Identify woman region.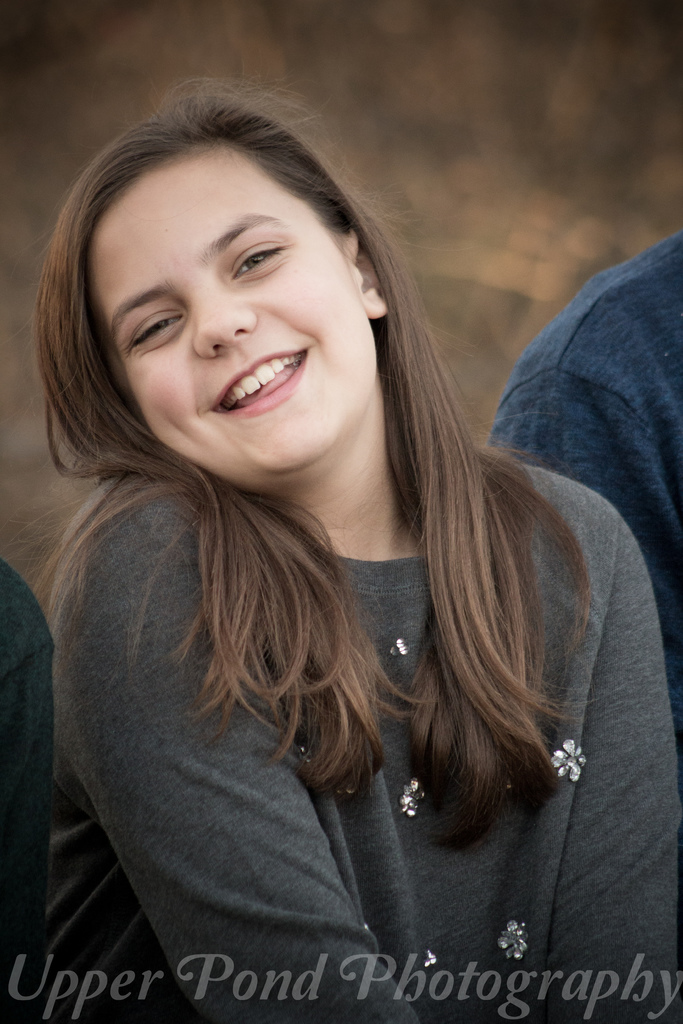
Region: [left=17, top=95, right=650, bottom=978].
